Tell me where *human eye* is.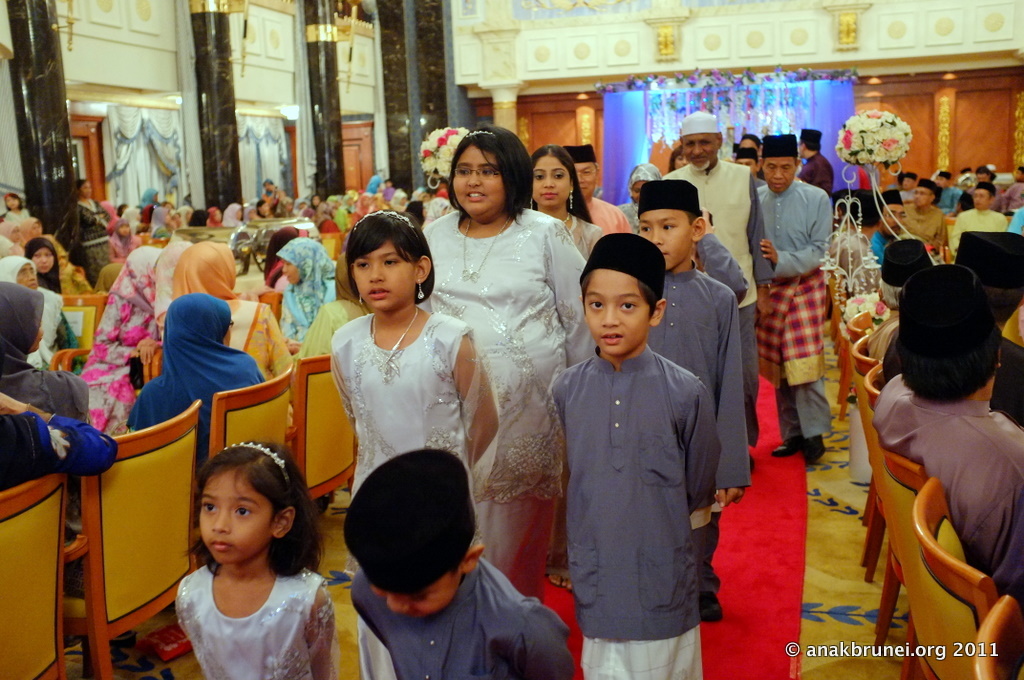
*human eye* is at (232,504,255,519).
